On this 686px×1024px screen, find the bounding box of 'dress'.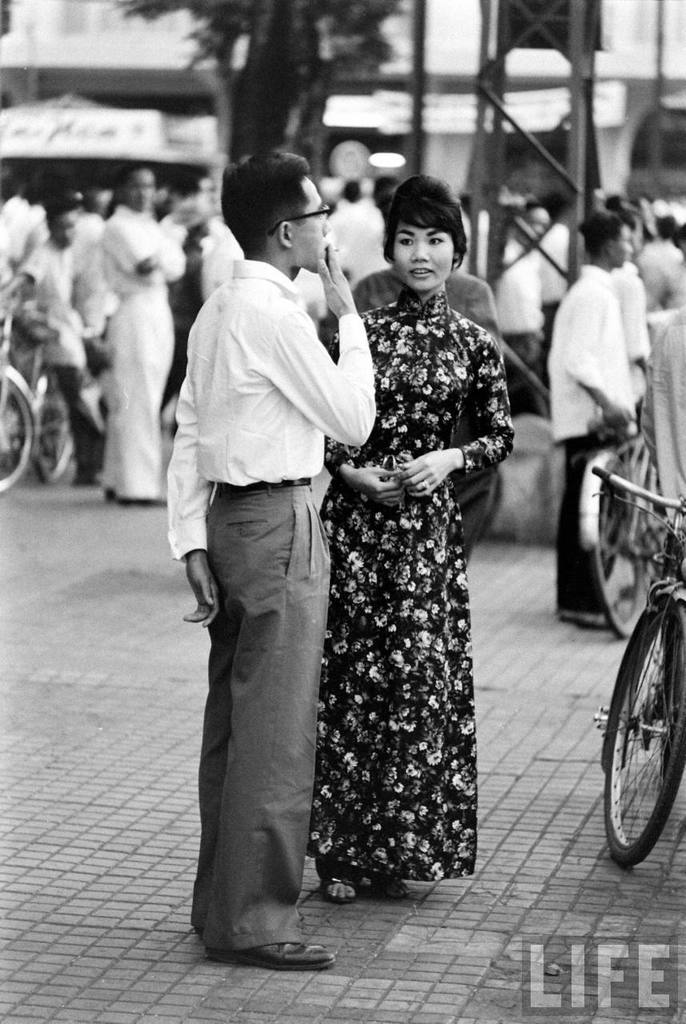
Bounding box: {"left": 303, "top": 291, "right": 515, "bottom": 890}.
